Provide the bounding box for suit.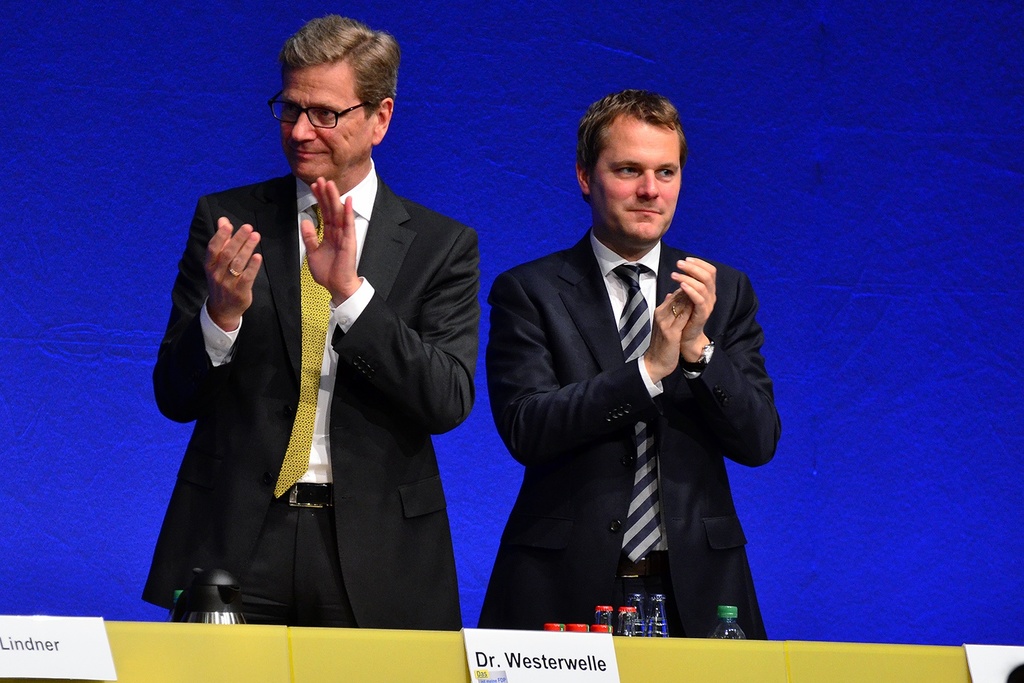
Rect(479, 225, 781, 626).
